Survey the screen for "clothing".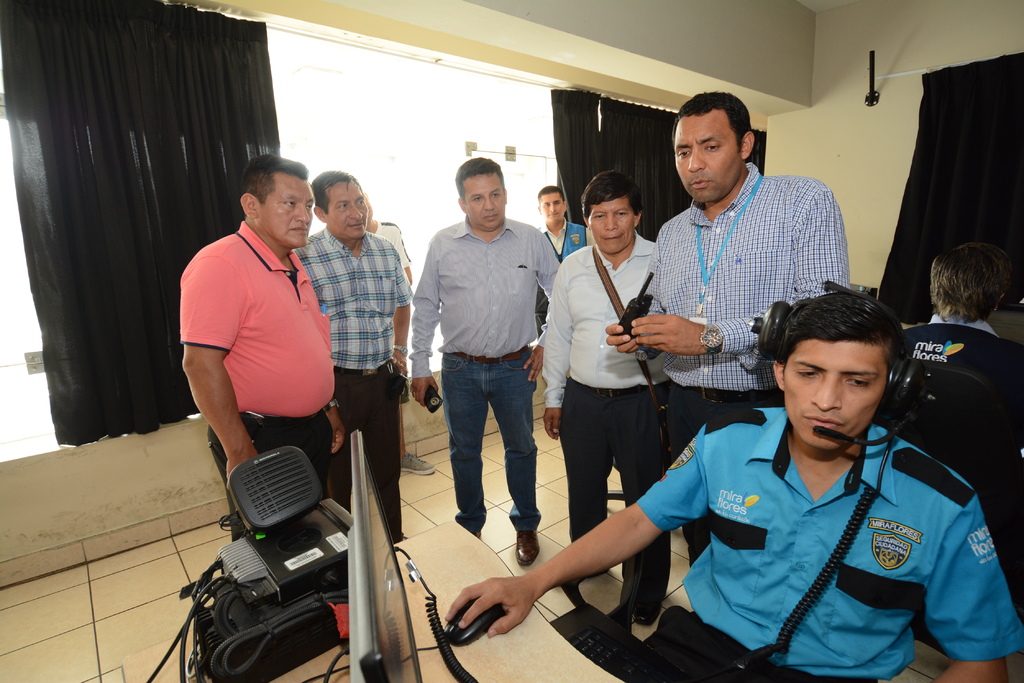
Survey found: 369:216:409:266.
